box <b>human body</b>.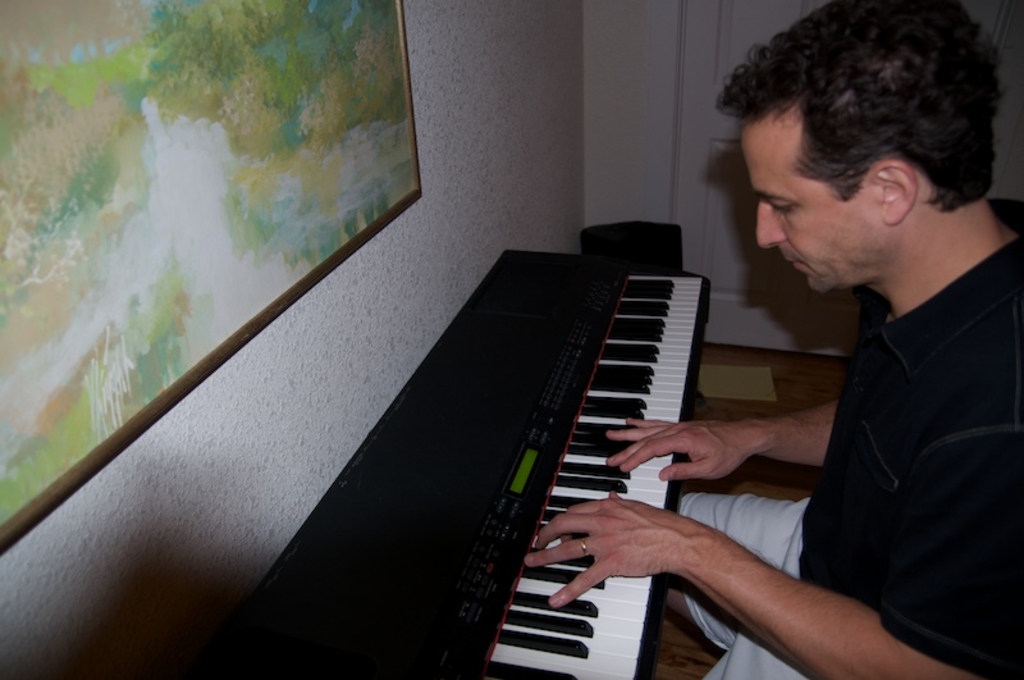
[x1=522, y1=0, x2=1023, y2=679].
